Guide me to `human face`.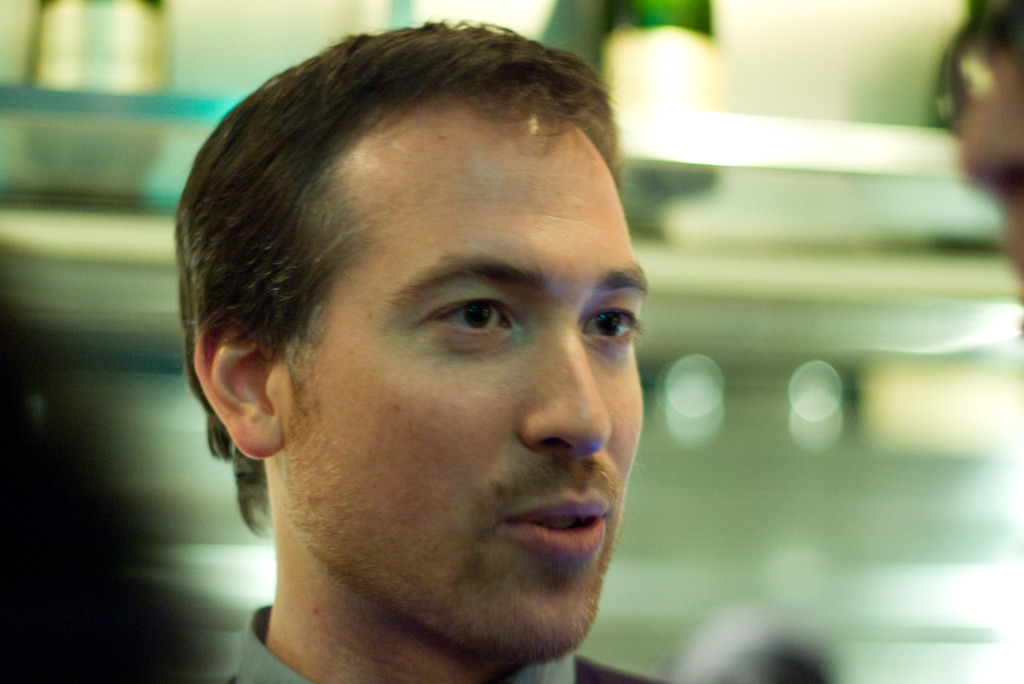
Guidance: (x1=294, y1=110, x2=649, y2=662).
